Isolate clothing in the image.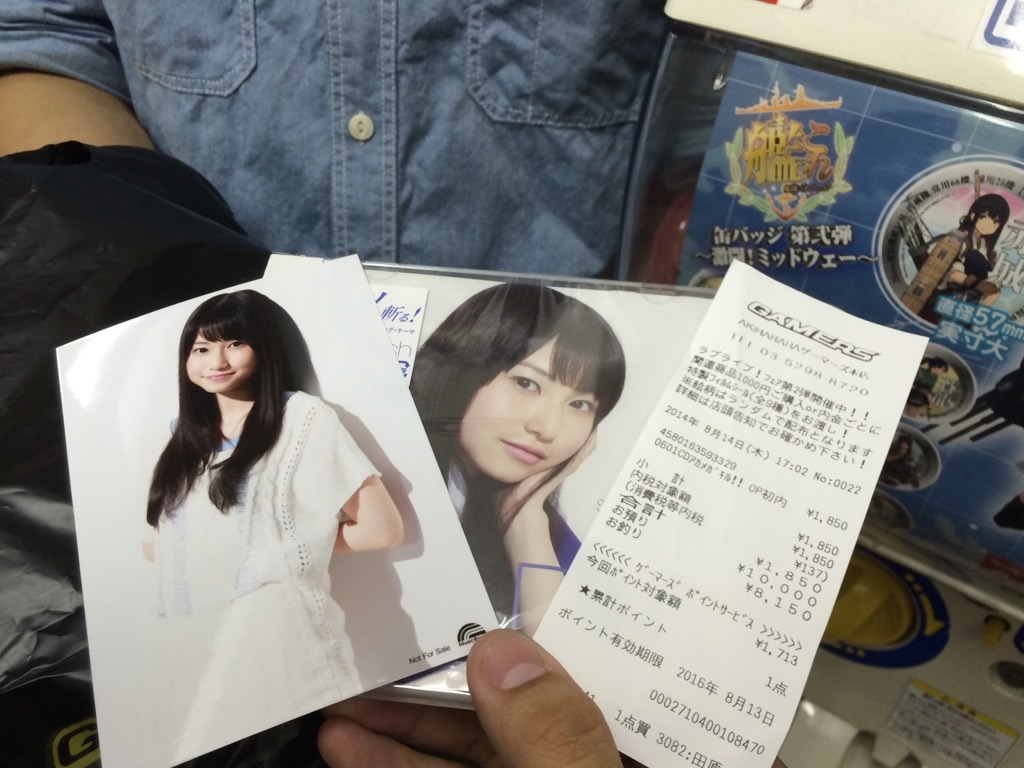
Isolated region: [left=0, top=0, right=668, bottom=257].
